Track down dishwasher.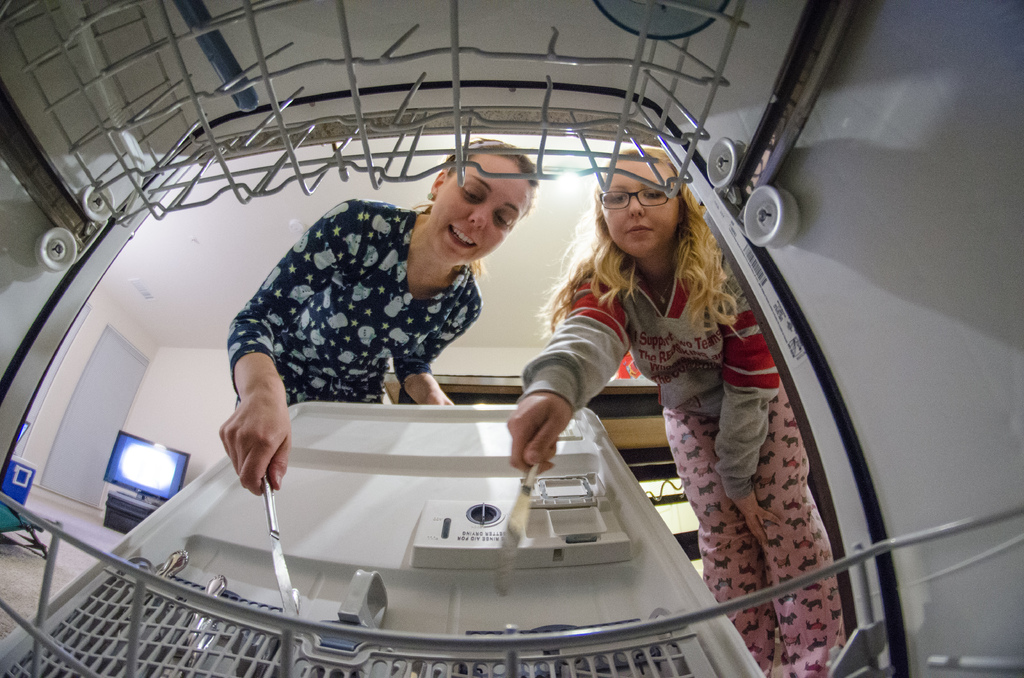
Tracked to Rect(0, 0, 1023, 677).
